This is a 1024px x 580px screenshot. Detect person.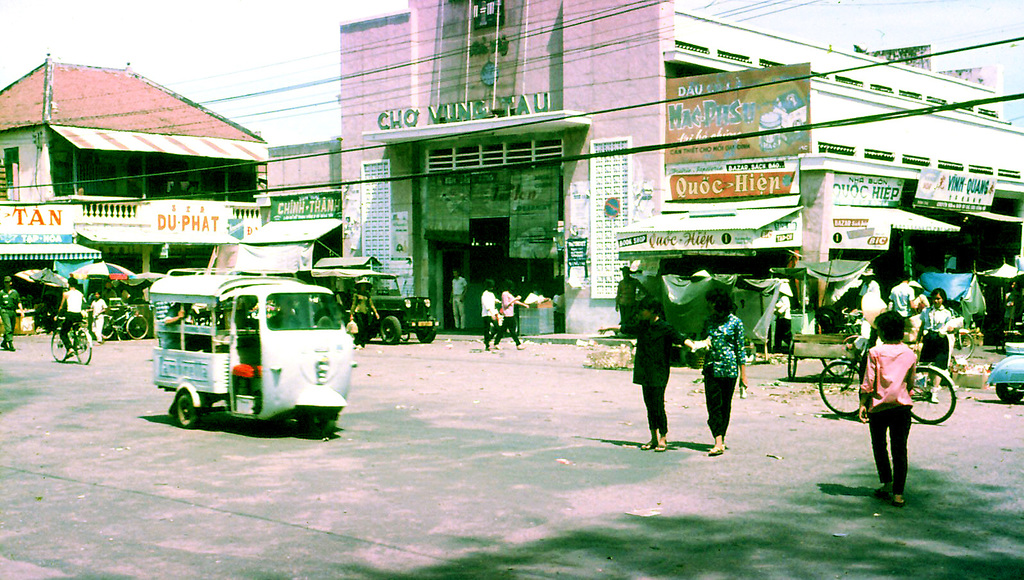
(885,271,917,328).
